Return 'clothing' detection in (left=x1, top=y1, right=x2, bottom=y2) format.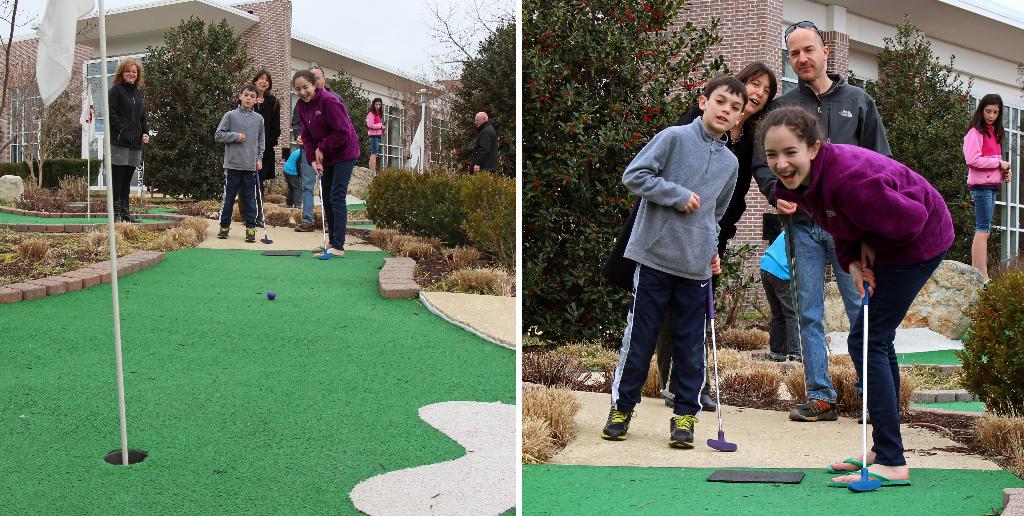
(left=107, top=79, right=145, bottom=219).
